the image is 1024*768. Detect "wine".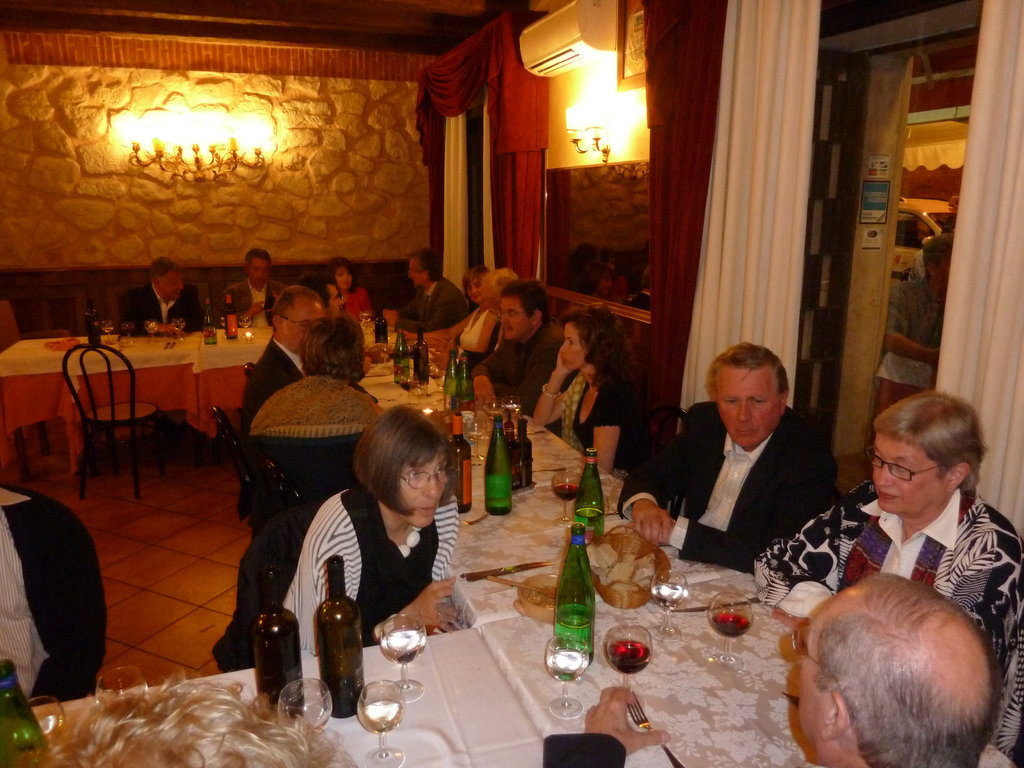
Detection: region(650, 579, 690, 611).
